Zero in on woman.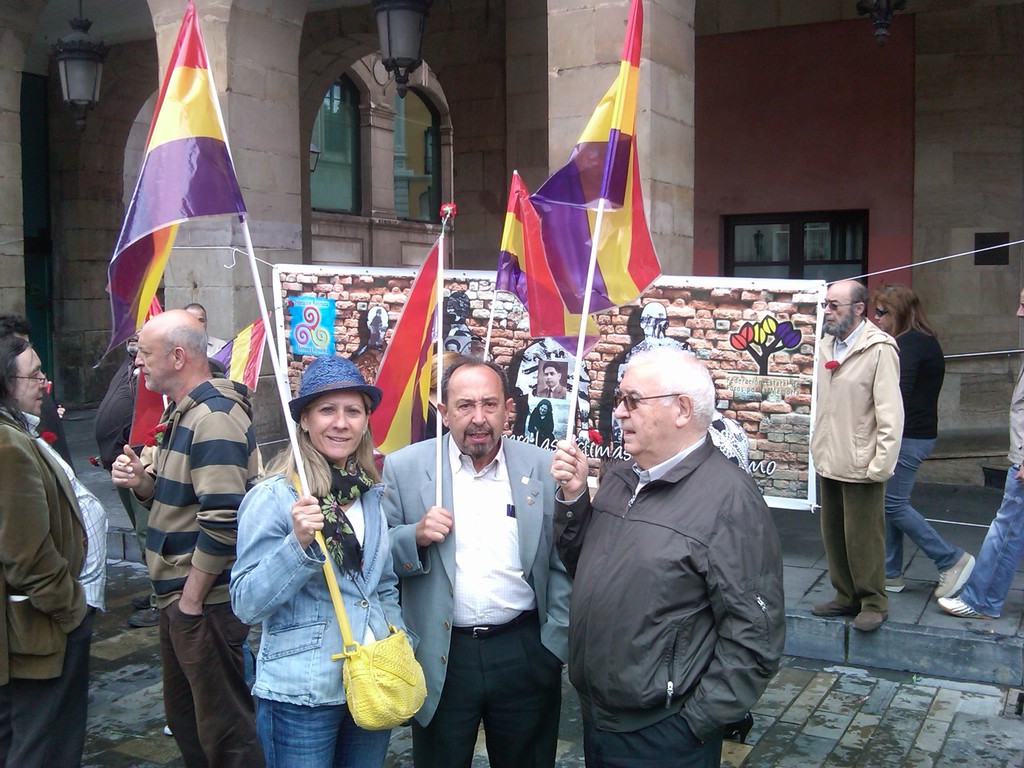
Zeroed in: select_region(230, 358, 417, 767).
